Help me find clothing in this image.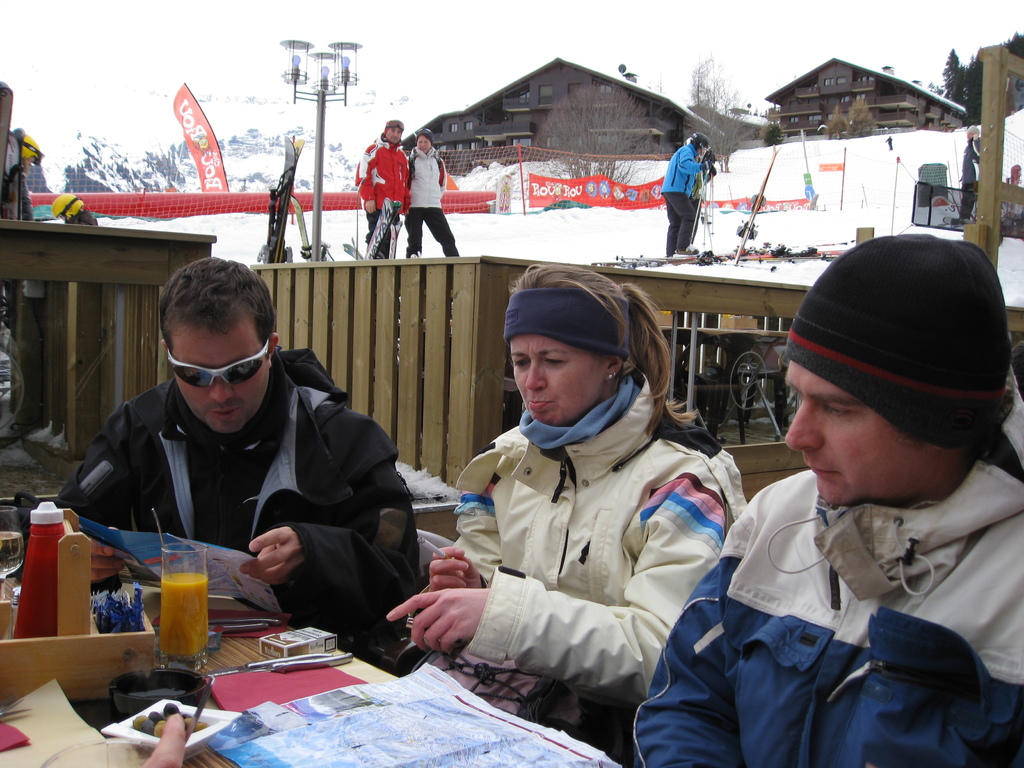
Found it: <bbox>658, 141, 707, 264</bbox>.
